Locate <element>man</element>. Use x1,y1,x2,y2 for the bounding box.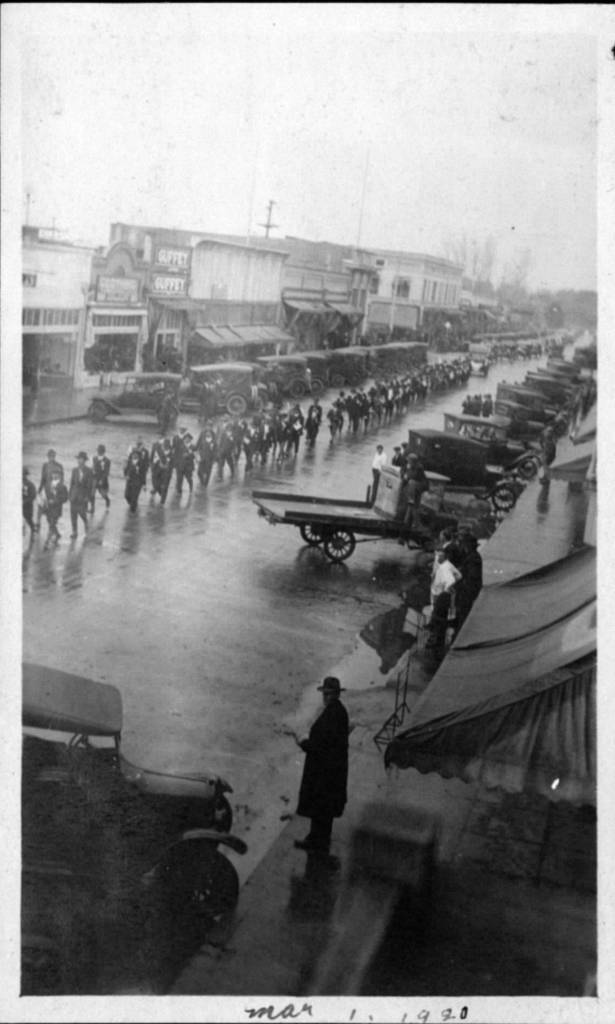
454,538,482,617.
